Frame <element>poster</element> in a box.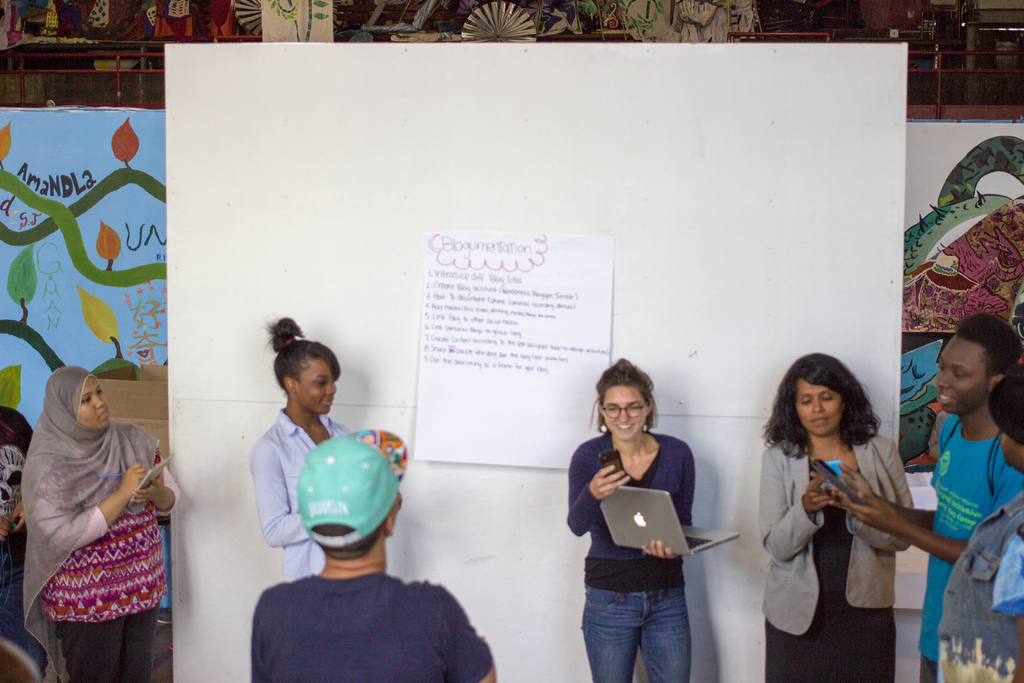
rect(412, 231, 615, 477).
